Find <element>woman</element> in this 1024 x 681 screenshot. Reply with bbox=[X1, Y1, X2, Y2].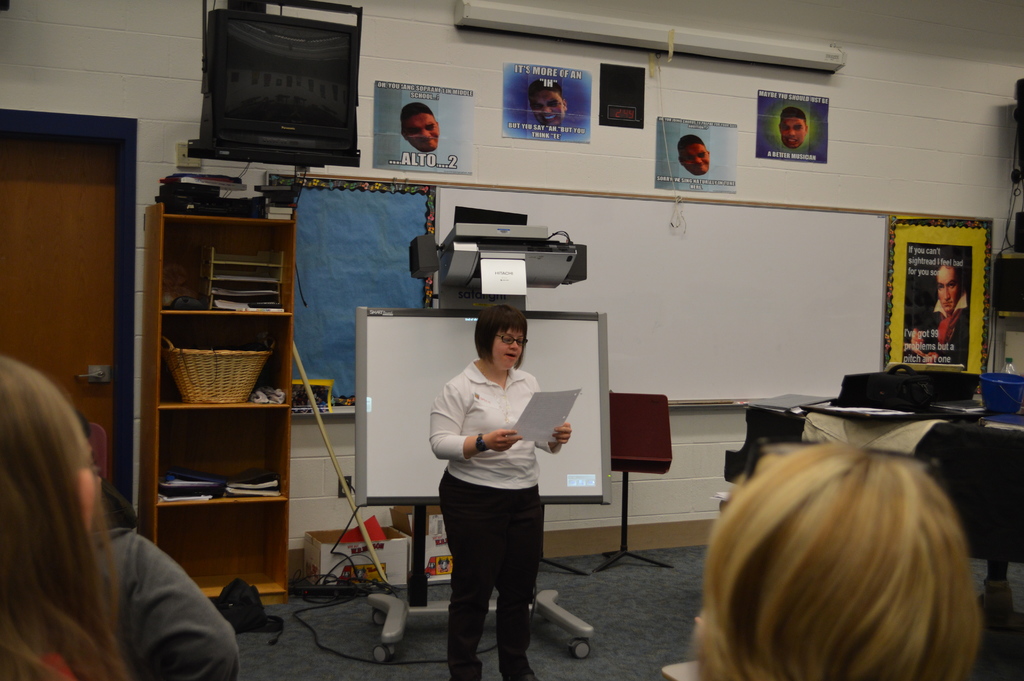
bbox=[700, 432, 988, 680].
